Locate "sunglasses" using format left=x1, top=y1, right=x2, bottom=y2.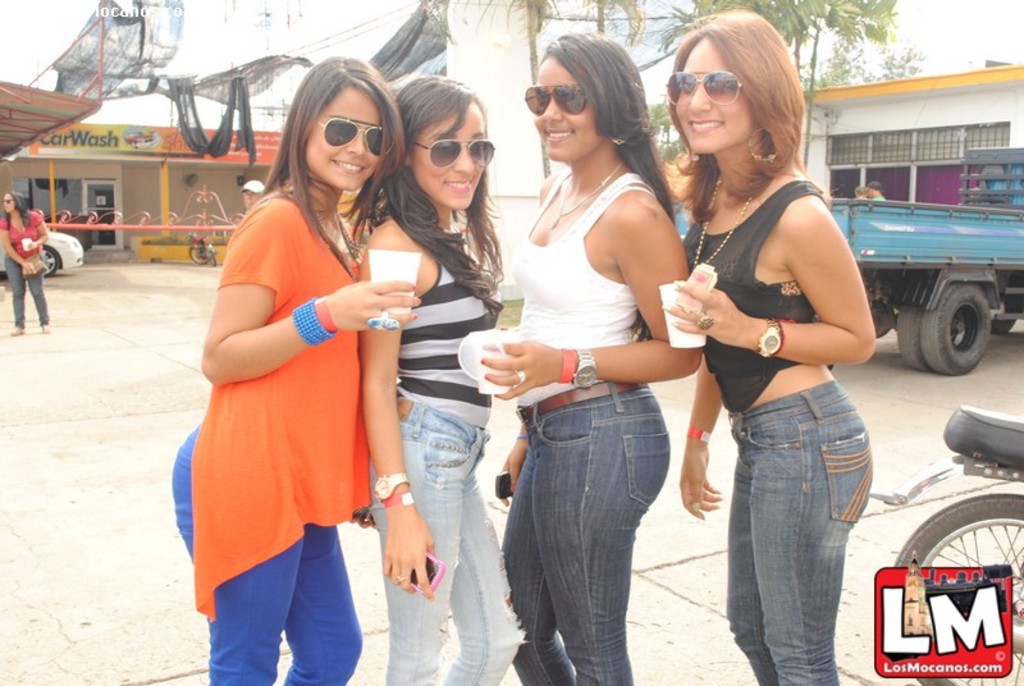
left=408, top=137, right=498, bottom=168.
